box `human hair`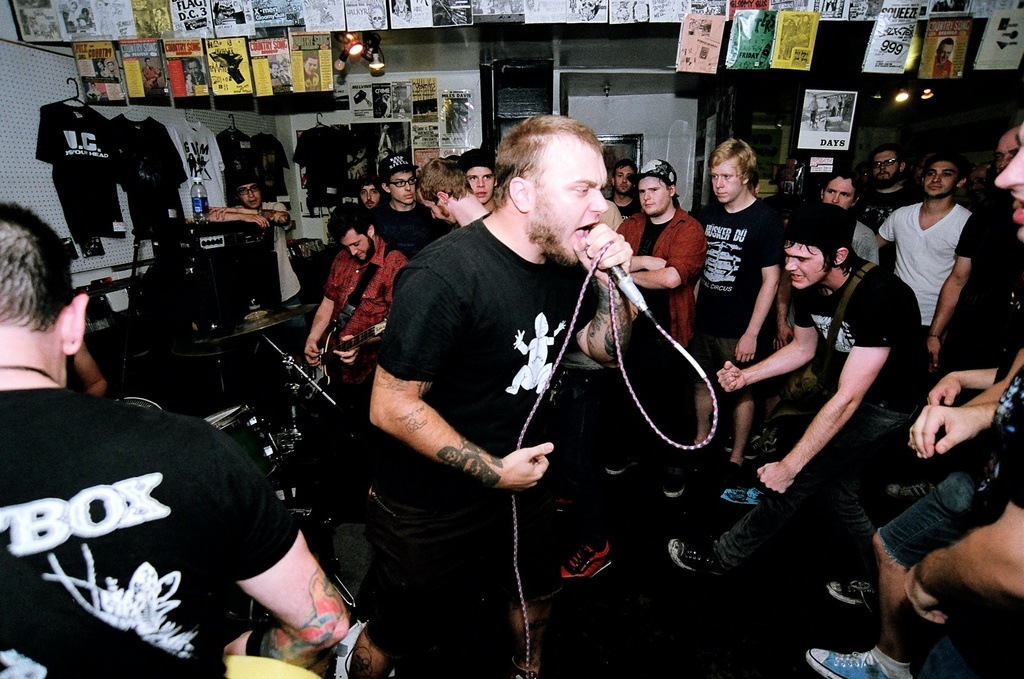
{"left": 379, "top": 168, "right": 415, "bottom": 194}
